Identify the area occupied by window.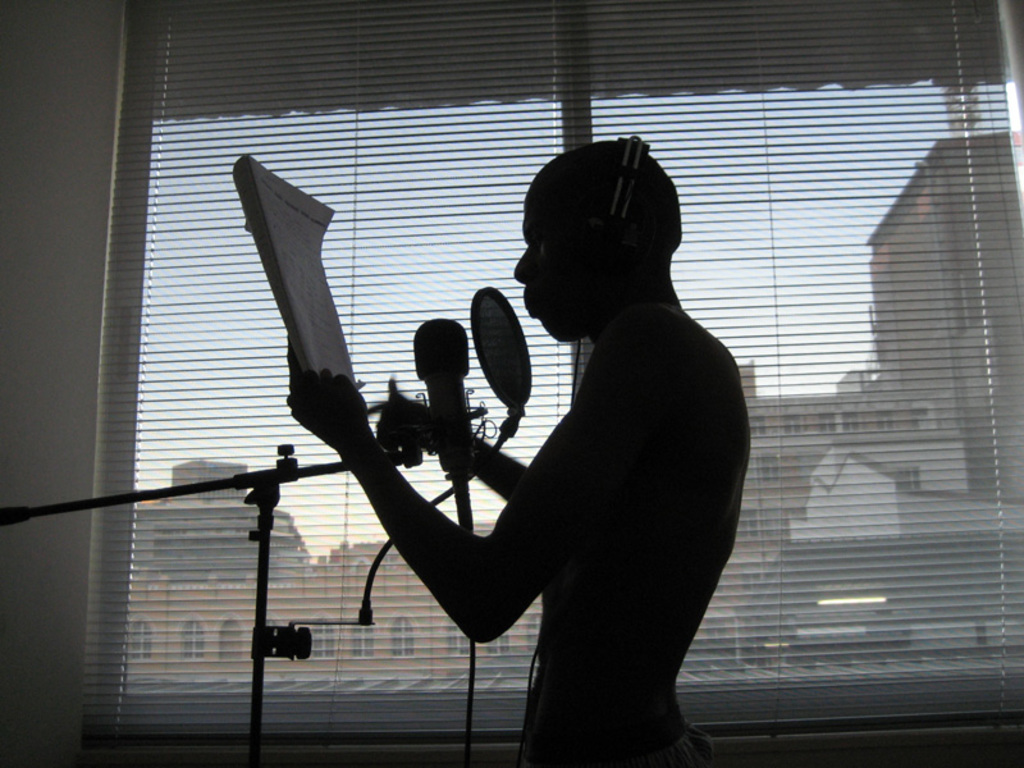
Area: BBox(526, 614, 547, 654).
